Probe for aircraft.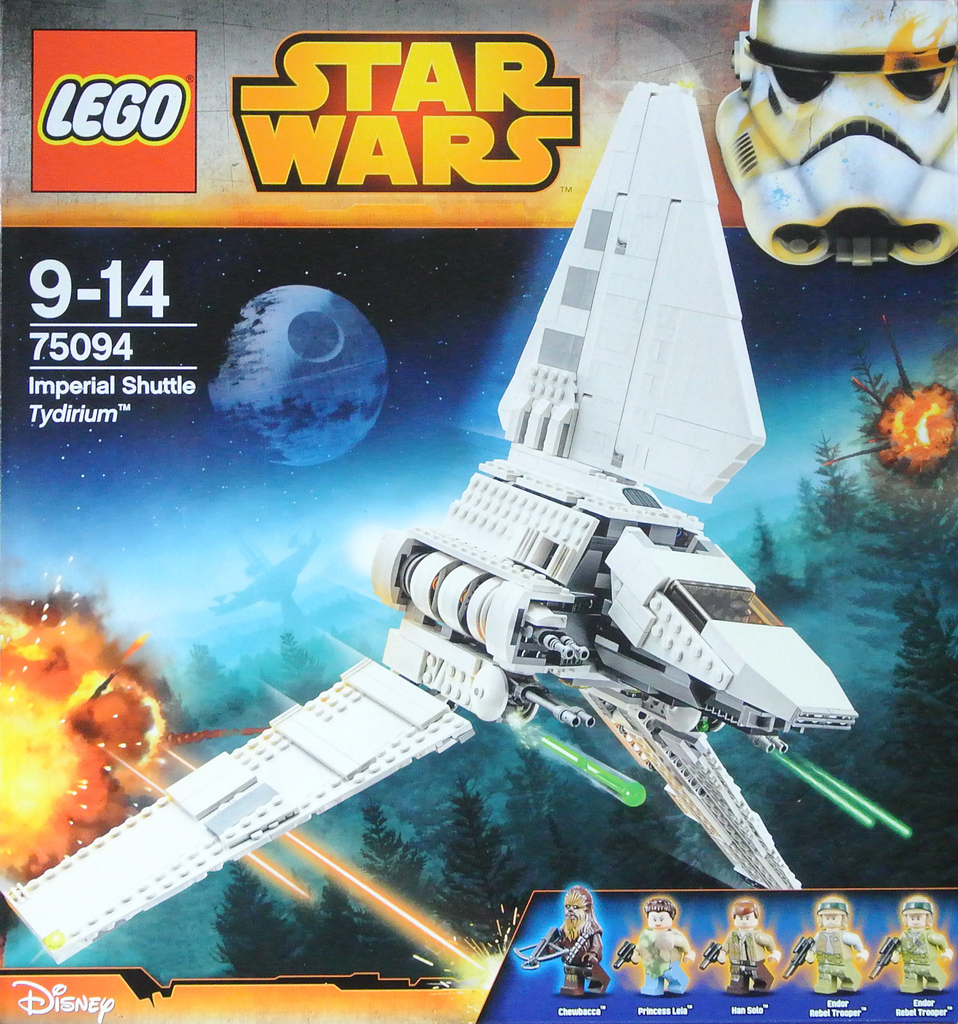
Probe result: Rect(142, 32, 841, 930).
